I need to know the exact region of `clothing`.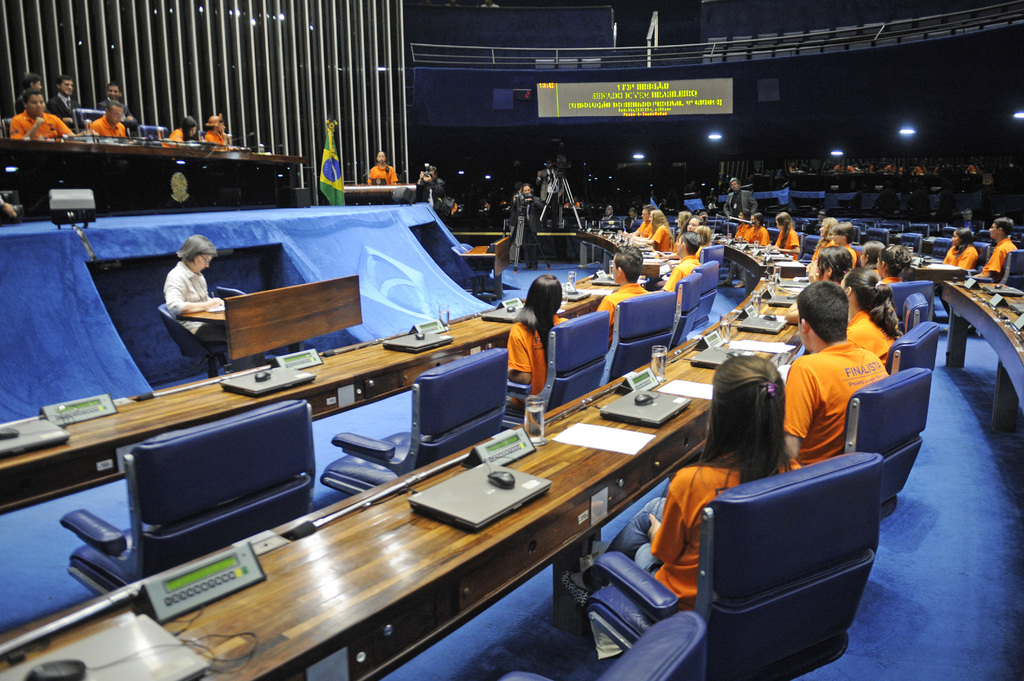
Region: detection(503, 307, 570, 398).
